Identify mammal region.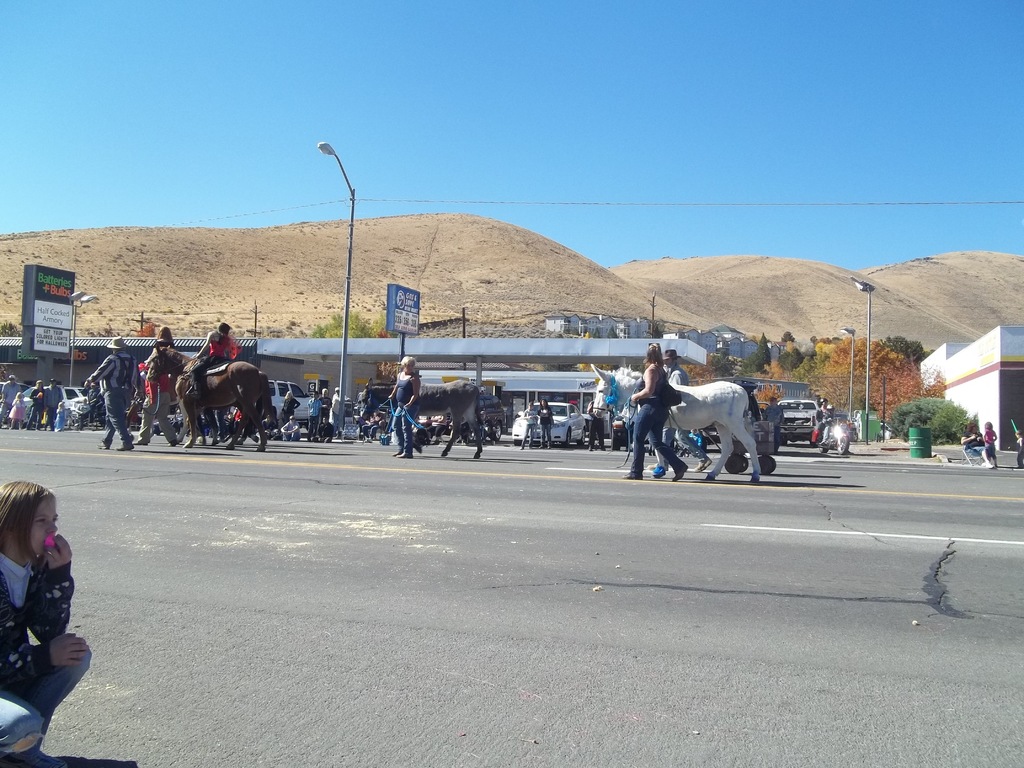
Region: select_region(984, 420, 997, 463).
